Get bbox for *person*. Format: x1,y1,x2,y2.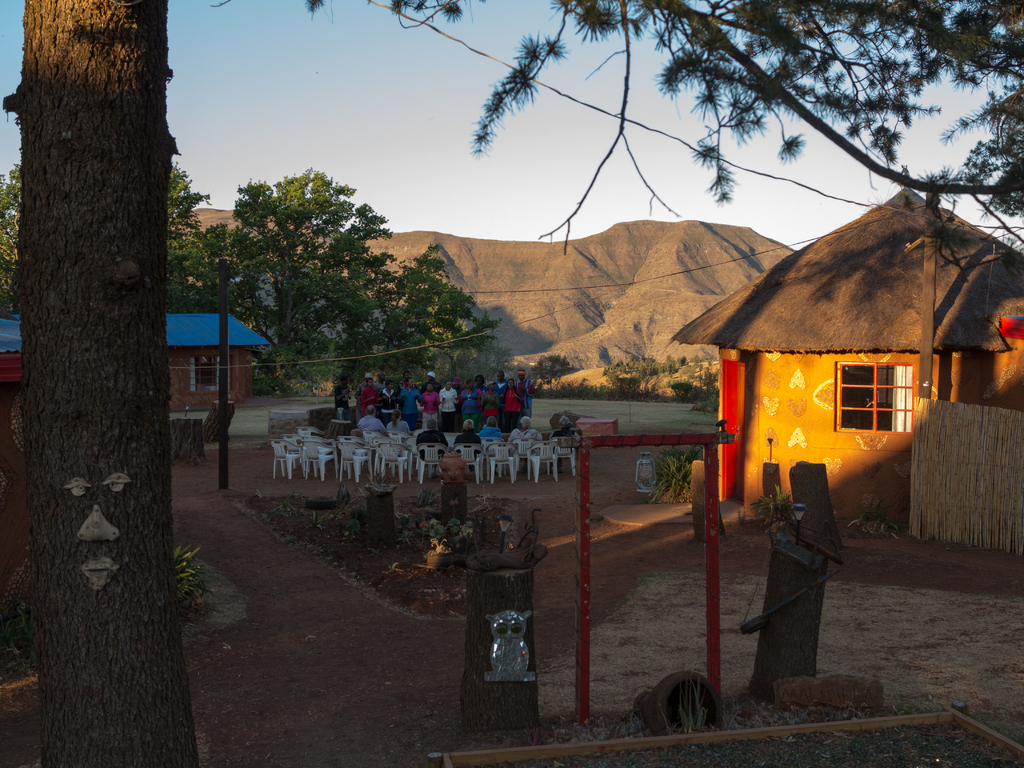
384,419,407,442.
